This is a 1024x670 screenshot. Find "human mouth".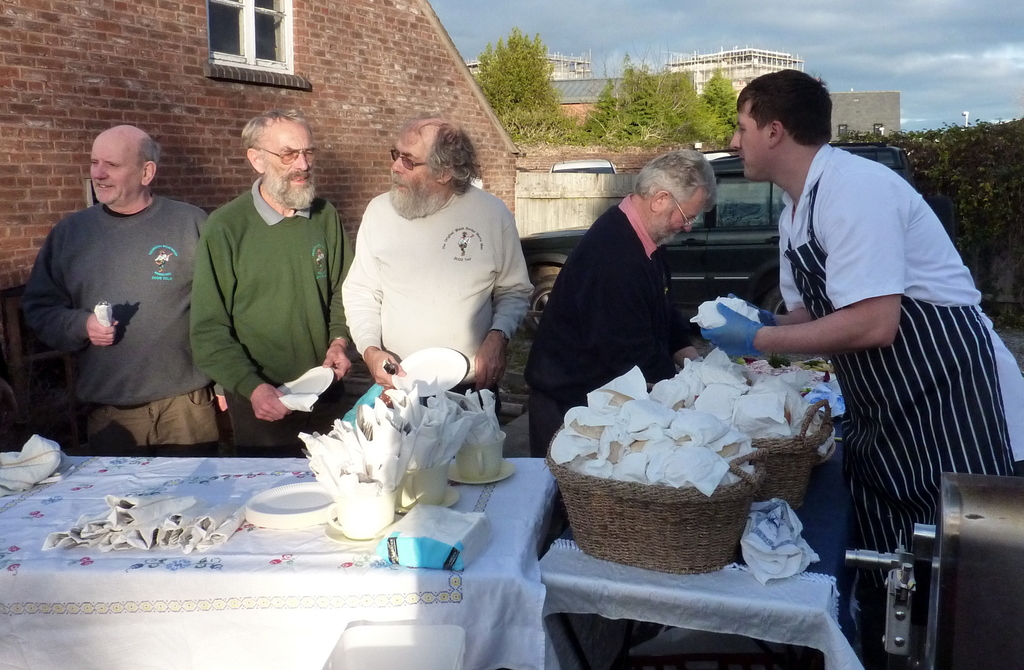
Bounding box: BBox(740, 154, 744, 167).
